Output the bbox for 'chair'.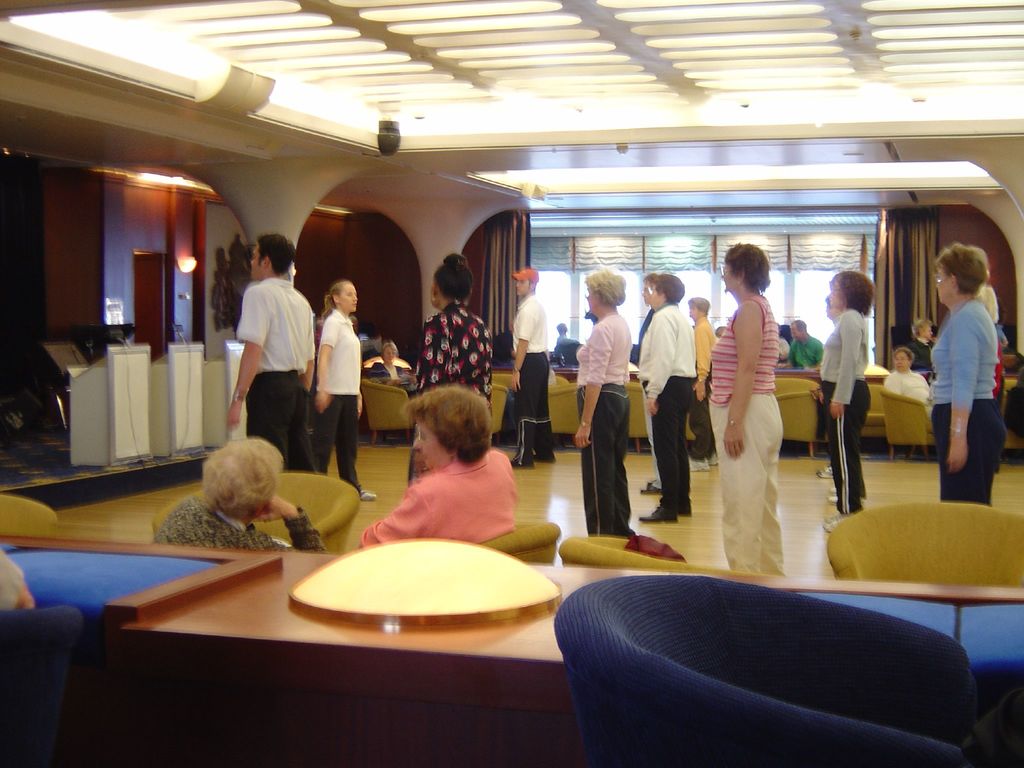
(538, 380, 579, 452).
